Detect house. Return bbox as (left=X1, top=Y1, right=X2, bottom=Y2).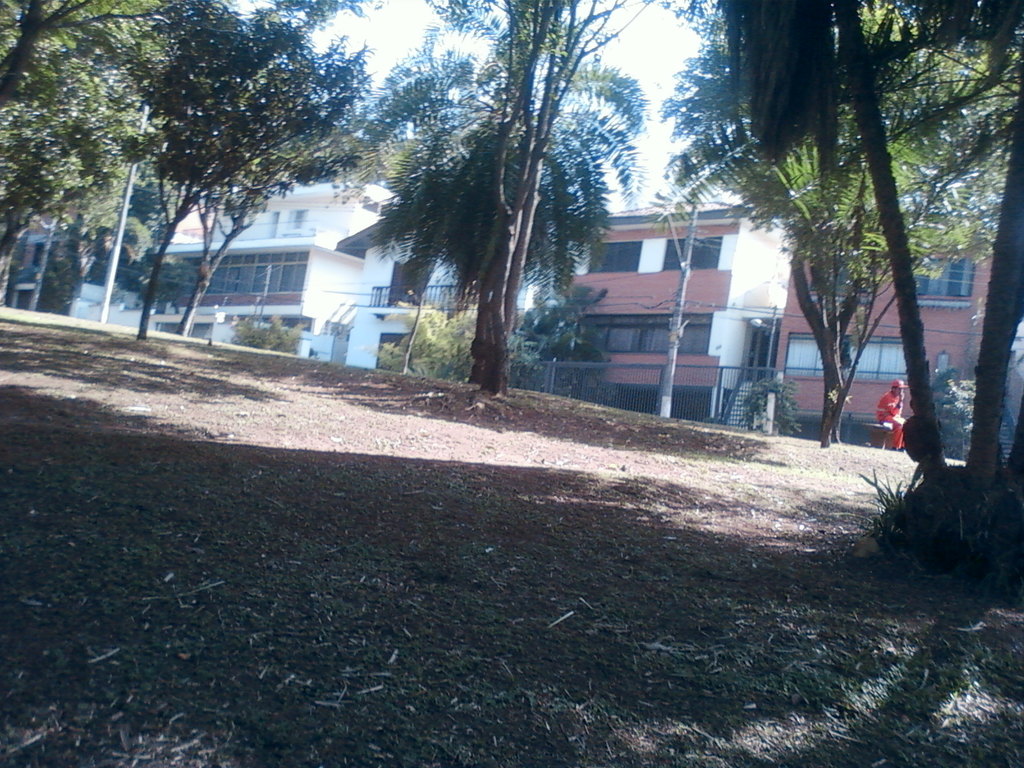
(left=539, top=172, right=817, bottom=407).
